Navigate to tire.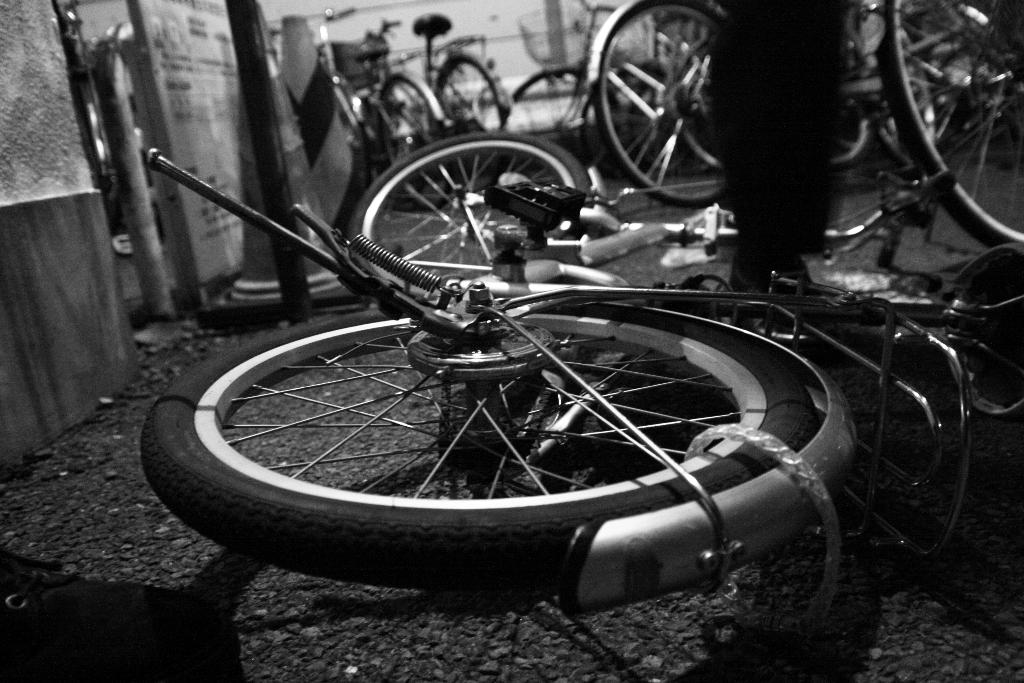
Navigation target: 500, 68, 604, 183.
